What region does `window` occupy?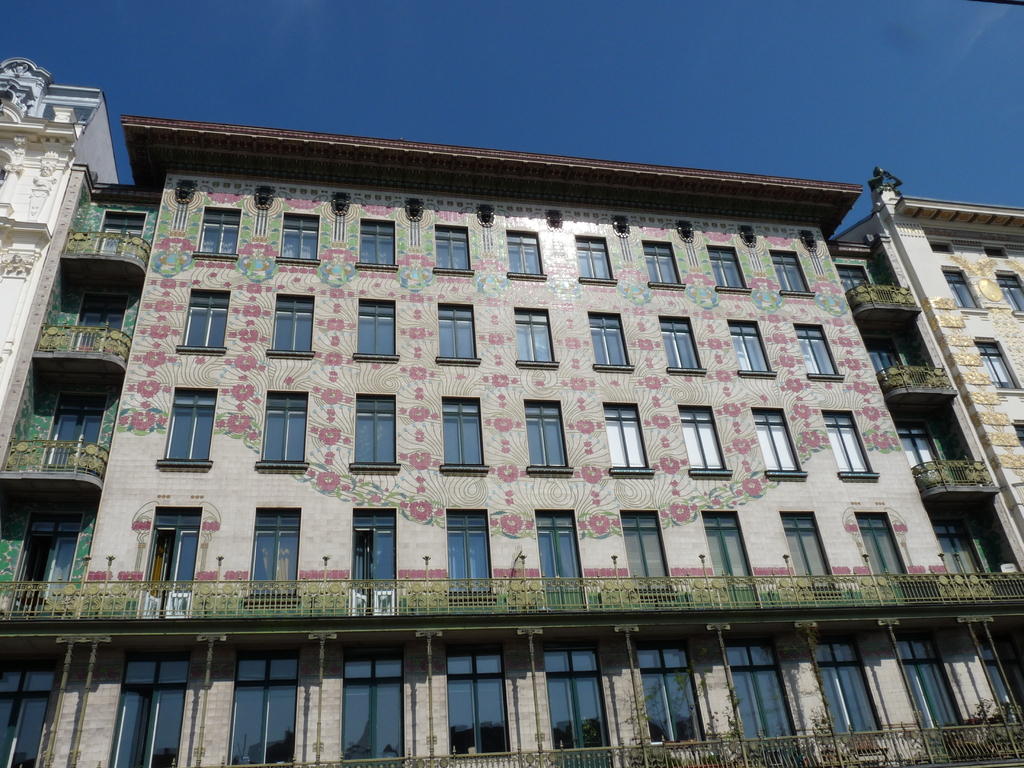
[347,393,399,471].
